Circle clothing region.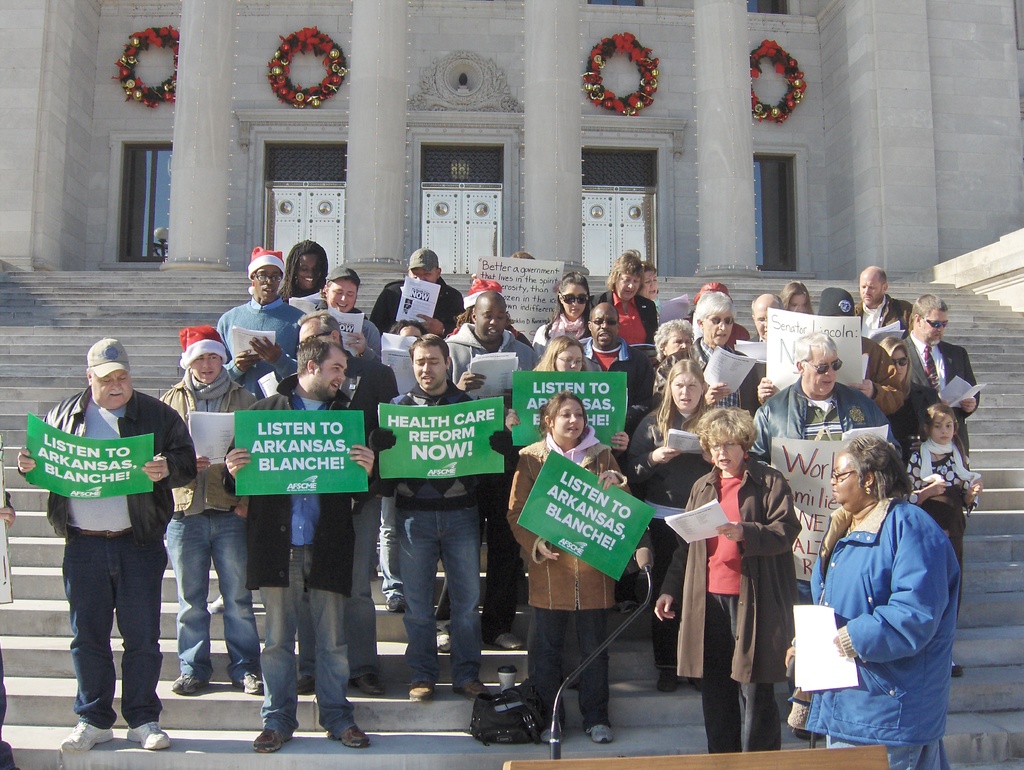
Region: l=26, t=398, r=190, b=734.
